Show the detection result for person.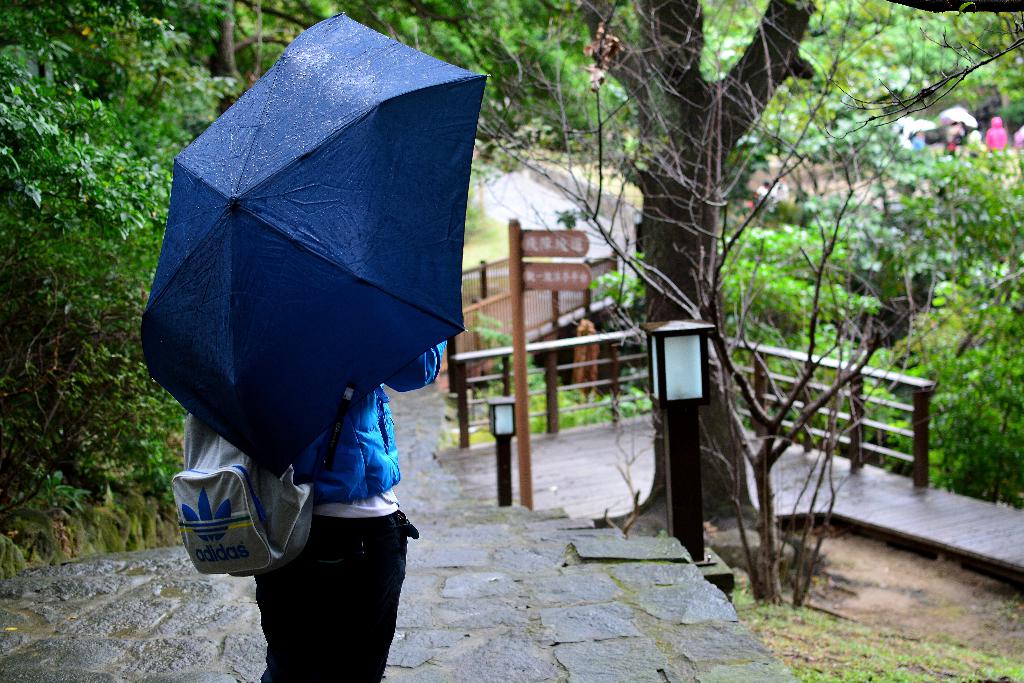
171, 345, 452, 682.
